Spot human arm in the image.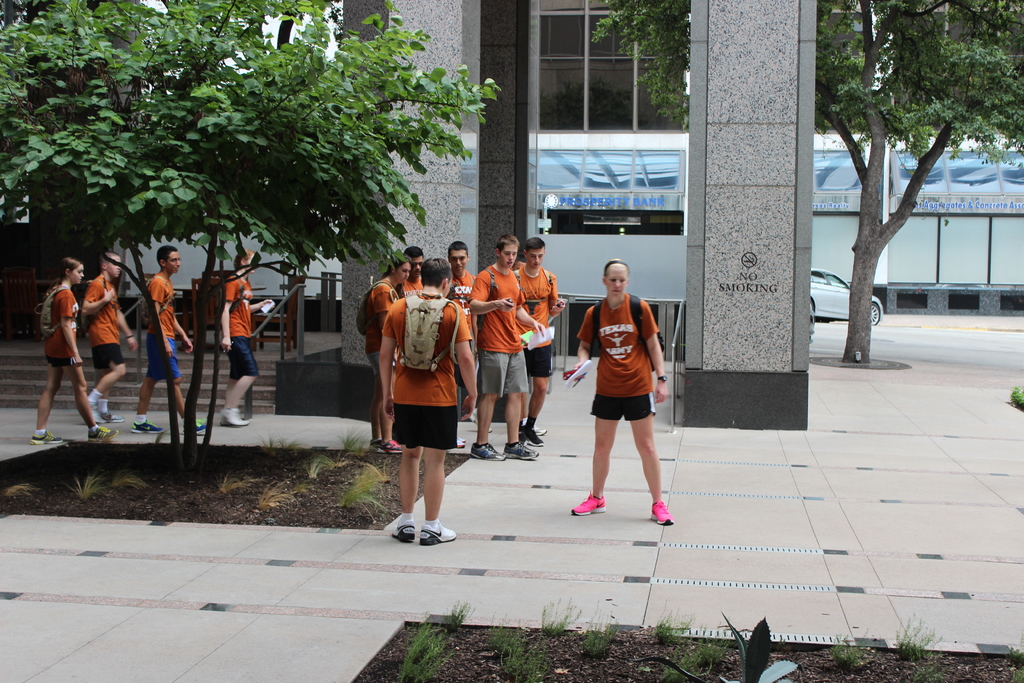
human arm found at locate(373, 325, 396, 428).
